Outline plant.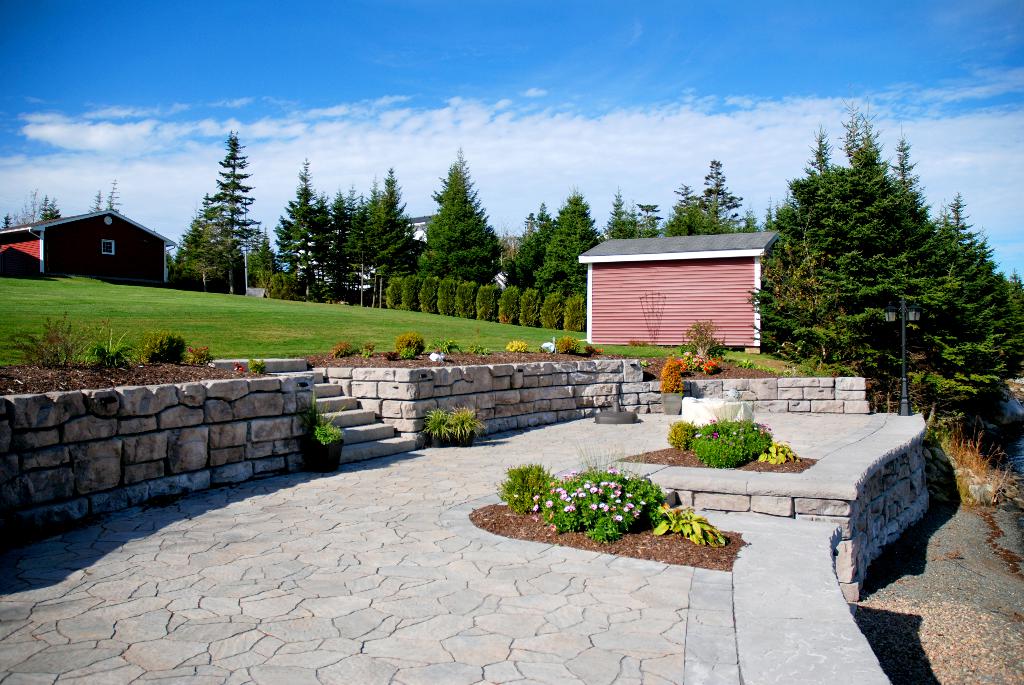
Outline: bbox(420, 404, 496, 445).
